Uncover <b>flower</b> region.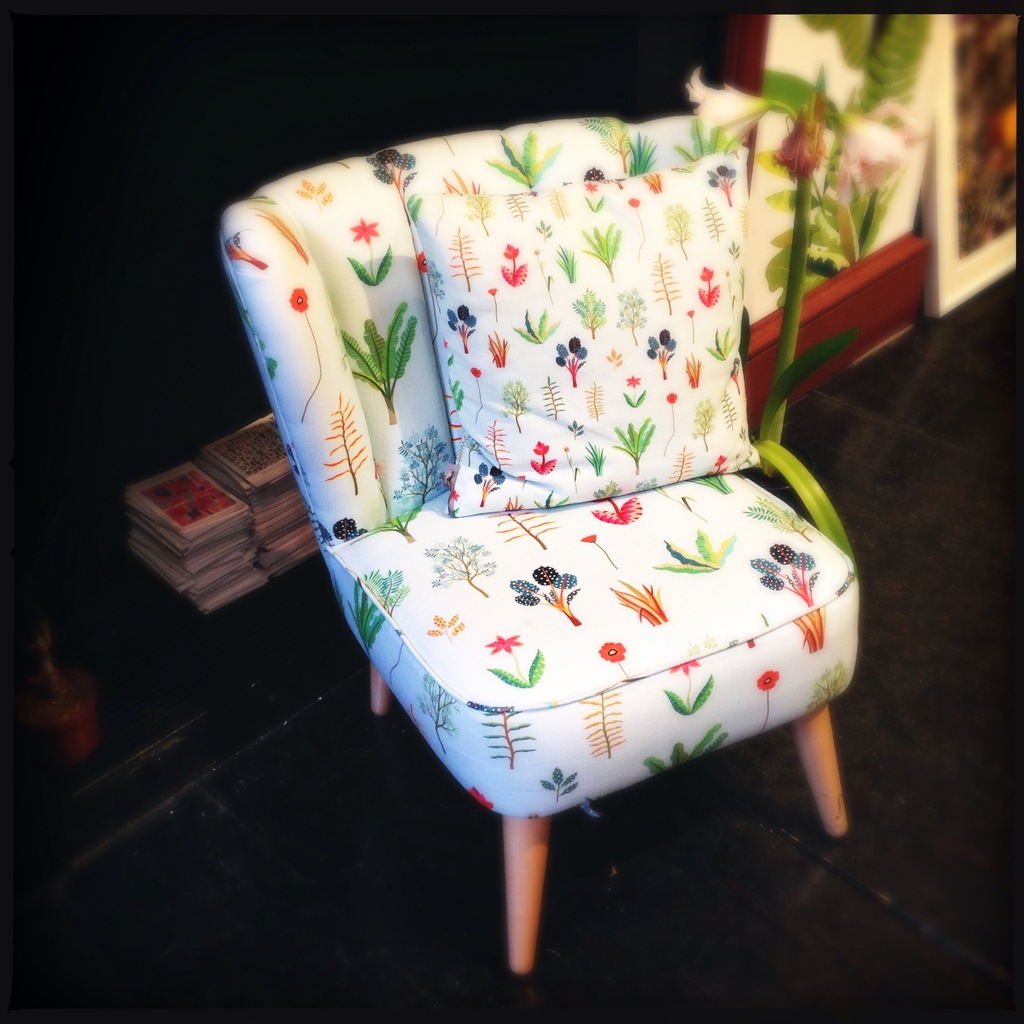
Uncovered: [left=582, top=534, right=596, bottom=543].
